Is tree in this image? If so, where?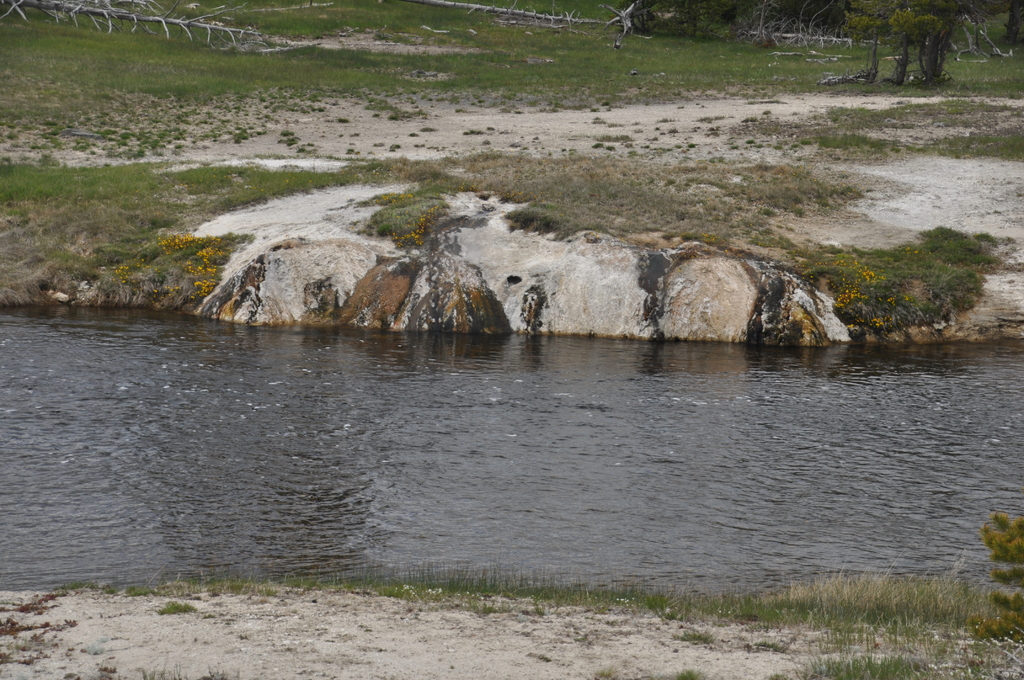
Yes, at (x1=884, y1=5, x2=941, y2=85).
